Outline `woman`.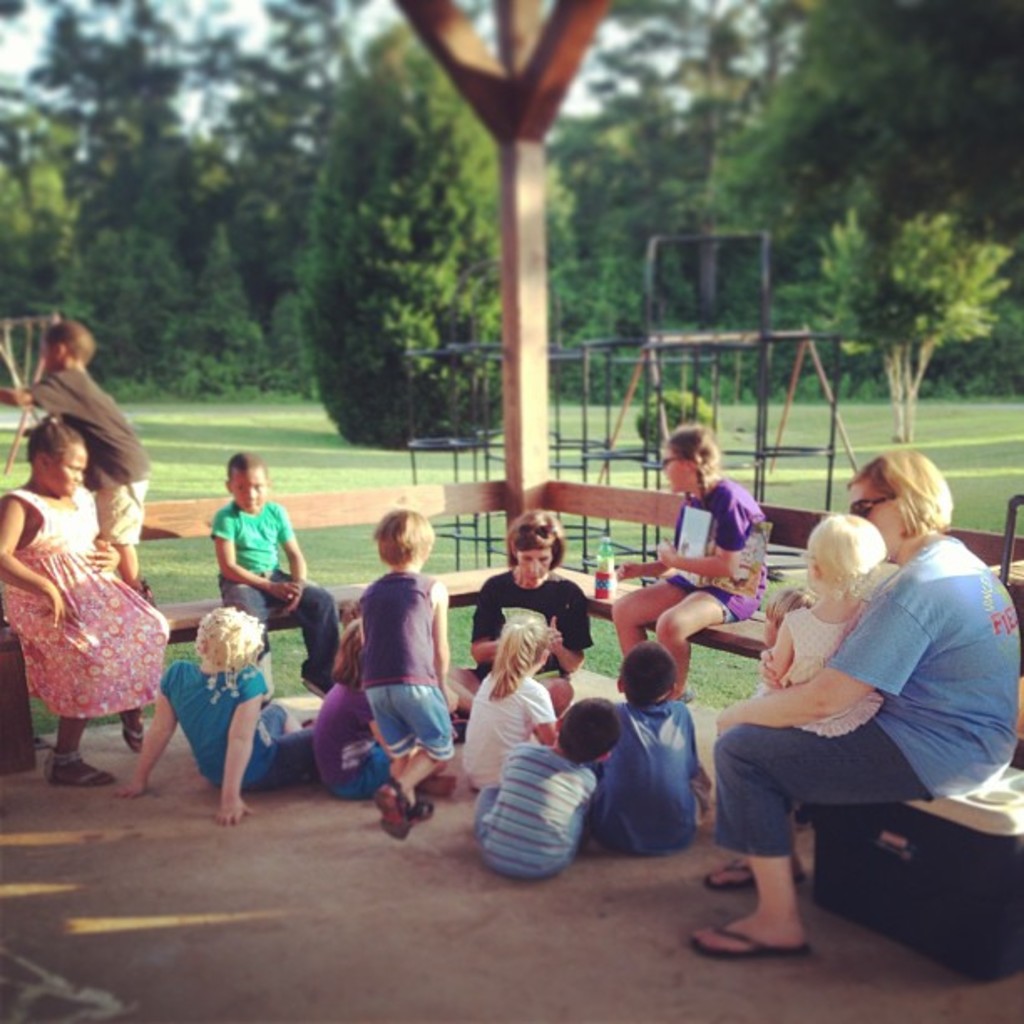
Outline: (left=728, top=428, right=987, bottom=919).
